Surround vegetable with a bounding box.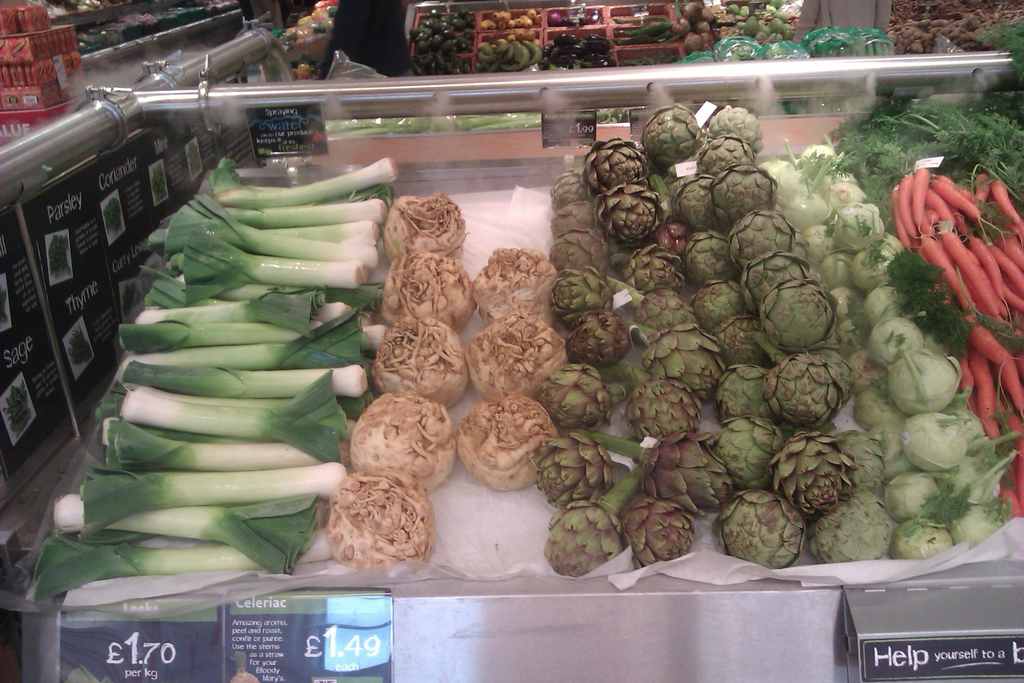
bbox=[0, 281, 11, 329].
